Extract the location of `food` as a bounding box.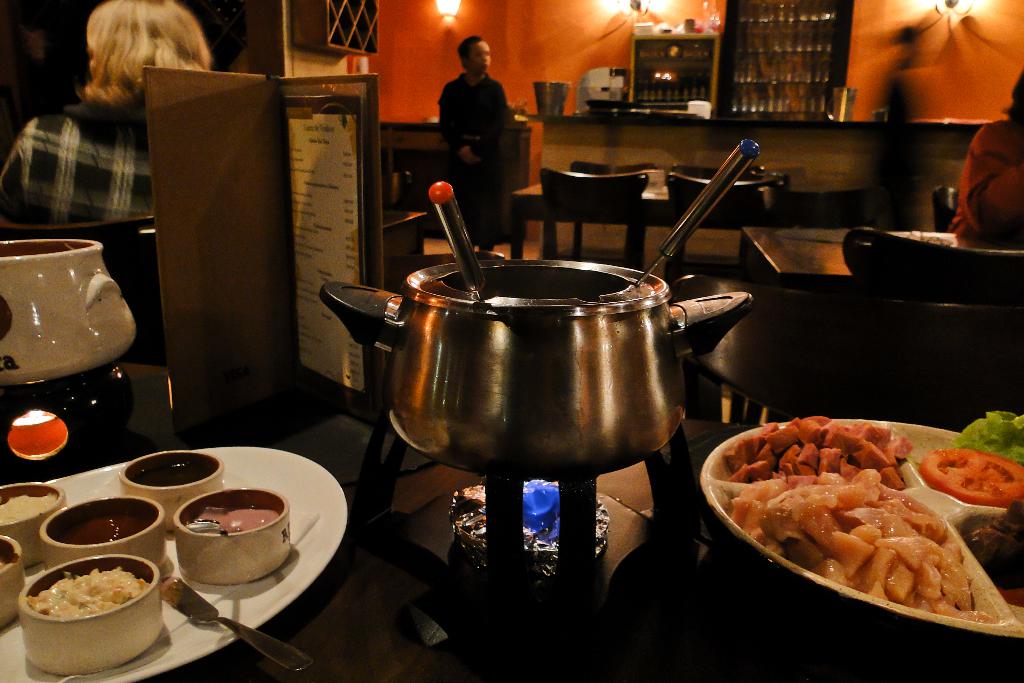
(x1=956, y1=408, x2=1023, y2=461).
